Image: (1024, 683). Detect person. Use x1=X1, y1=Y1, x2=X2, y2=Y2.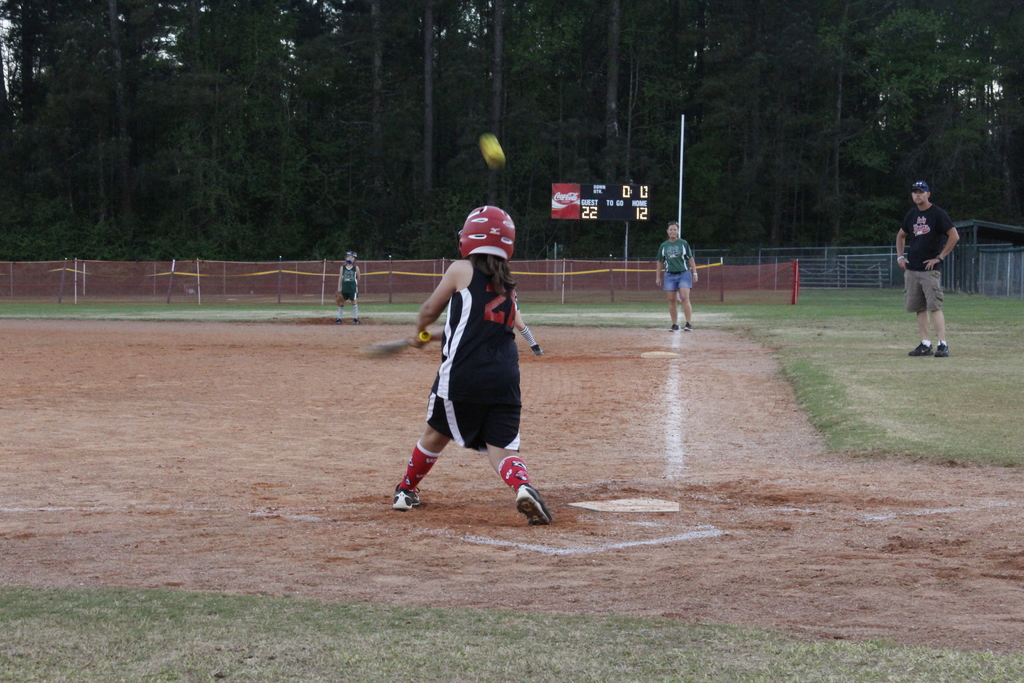
x1=335, y1=252, x2=365, y2=324.
